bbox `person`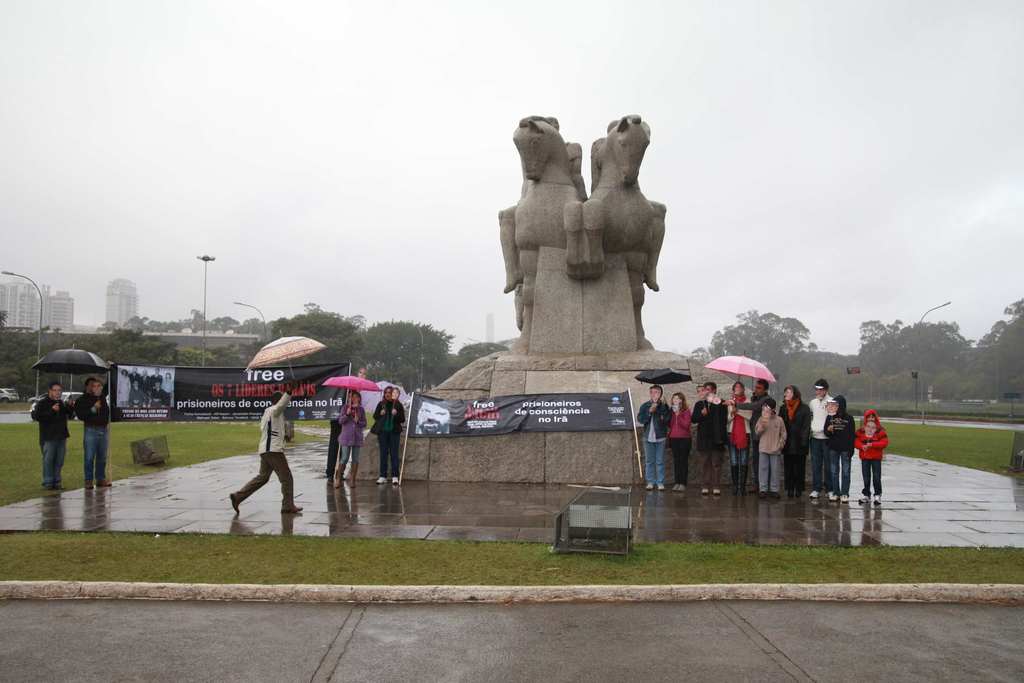
636:383:669:491
